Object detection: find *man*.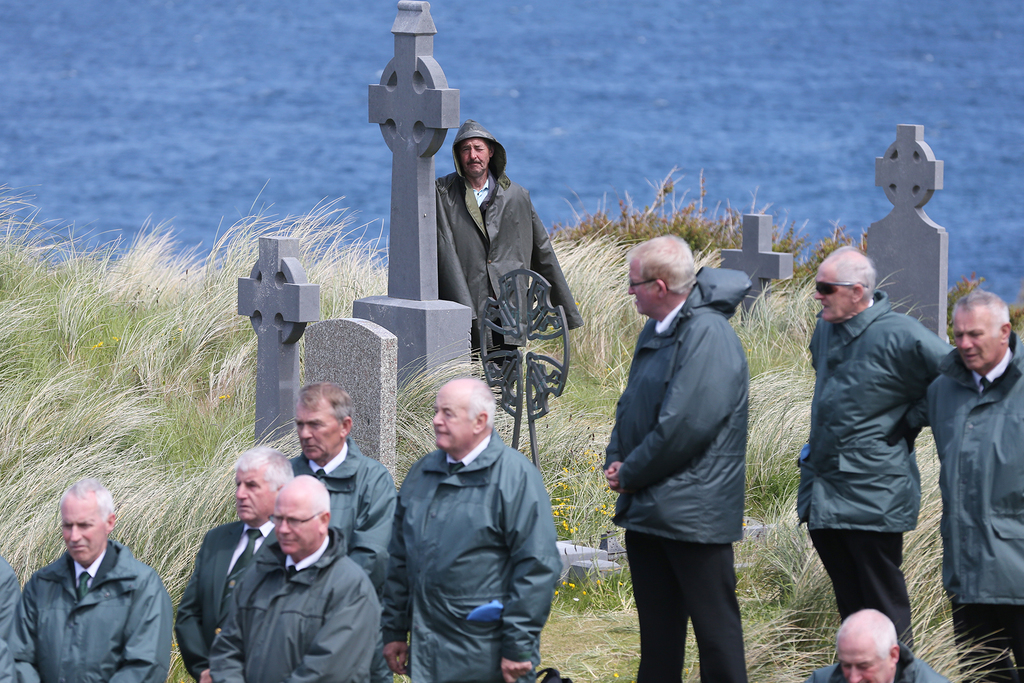
x1=211, y1=475, x2=394, y2=682.
